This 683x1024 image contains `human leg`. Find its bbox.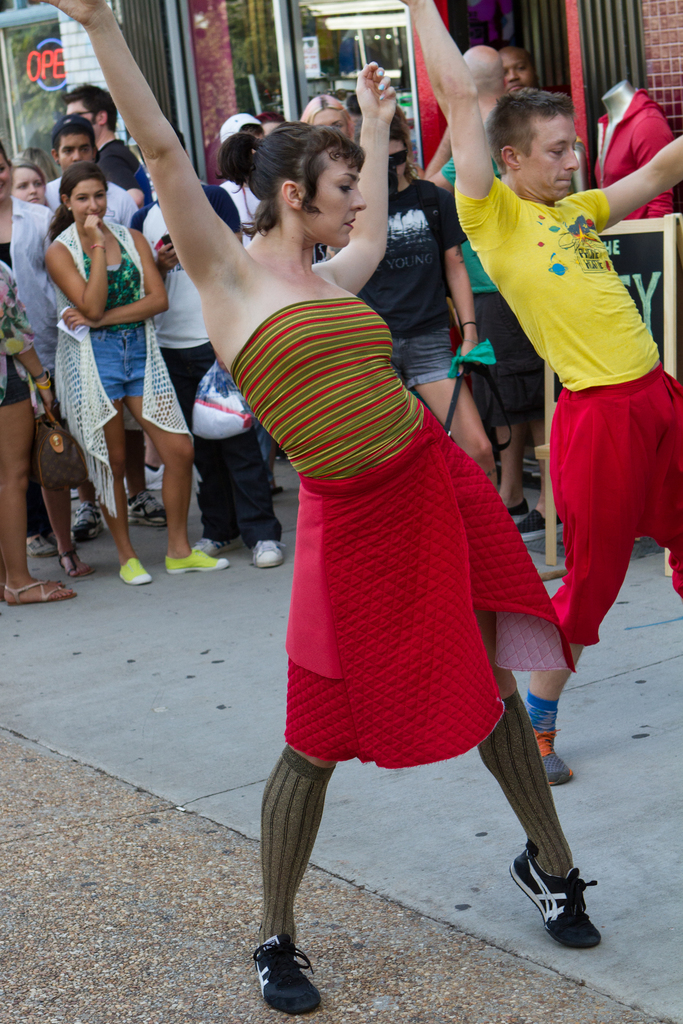
473,601,607,948.
